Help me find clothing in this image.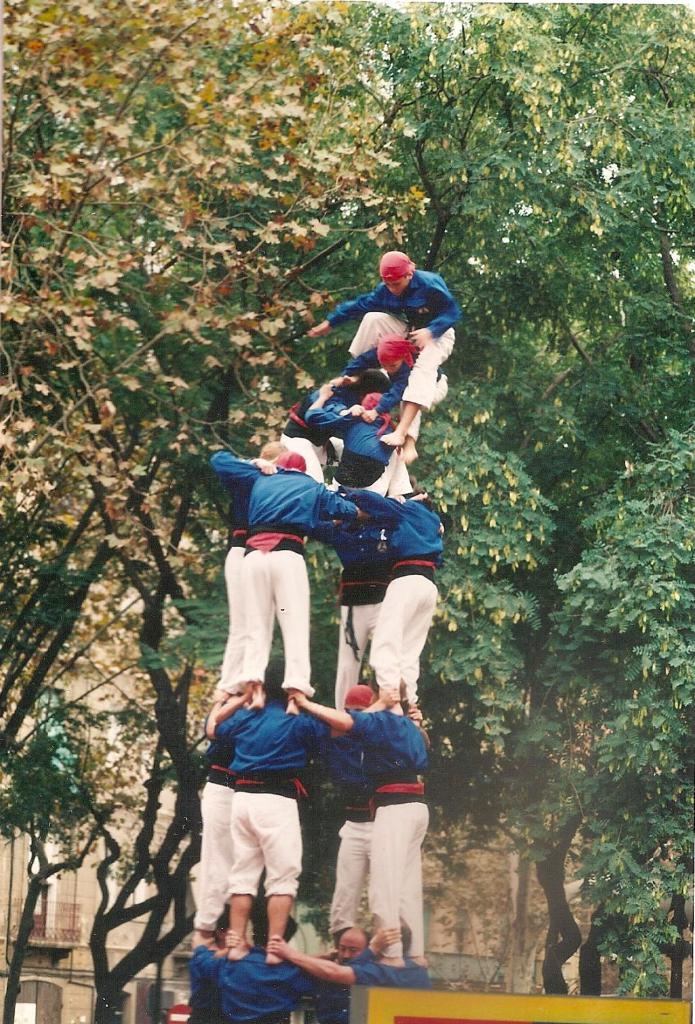
Found it: left=346, top=266, right=459, bottom=412.
